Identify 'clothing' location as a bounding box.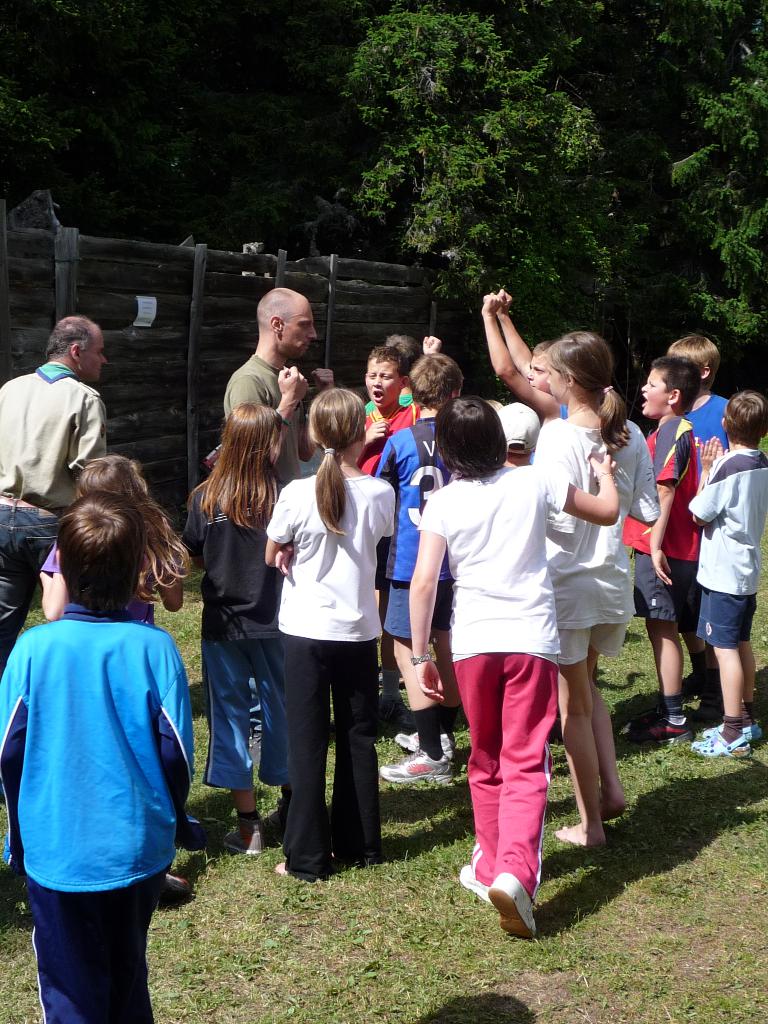
BBox(172, 477, 317, 760).
